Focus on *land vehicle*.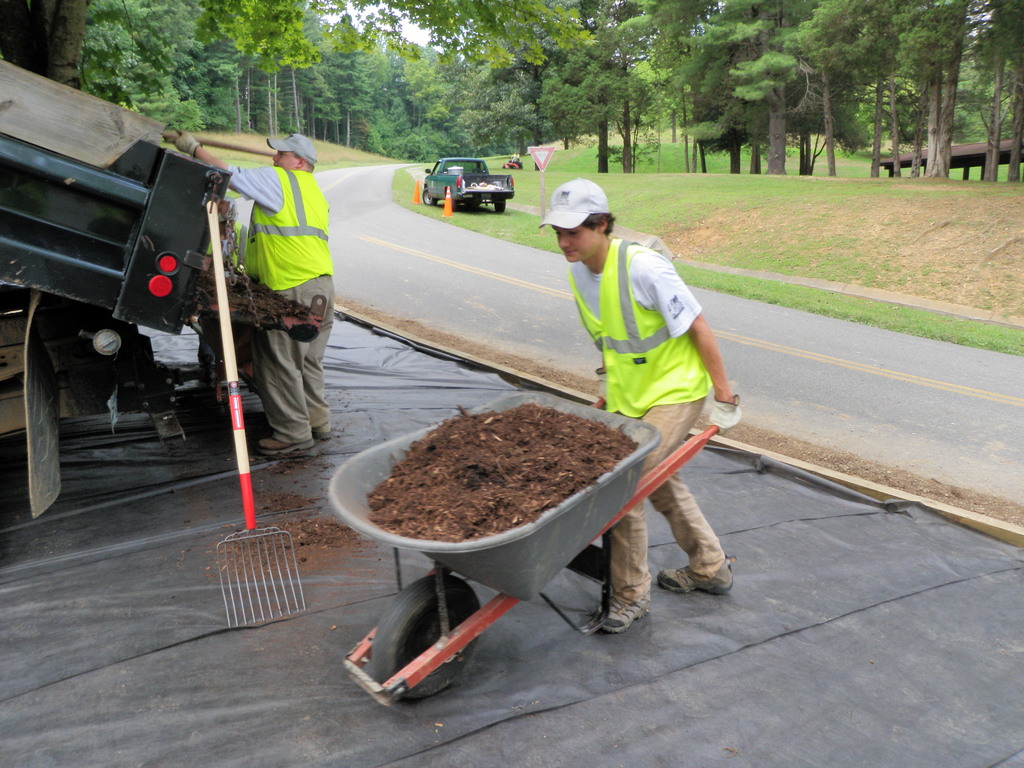
Focused at x1=0, y1=62, x2=326, y2=521.
